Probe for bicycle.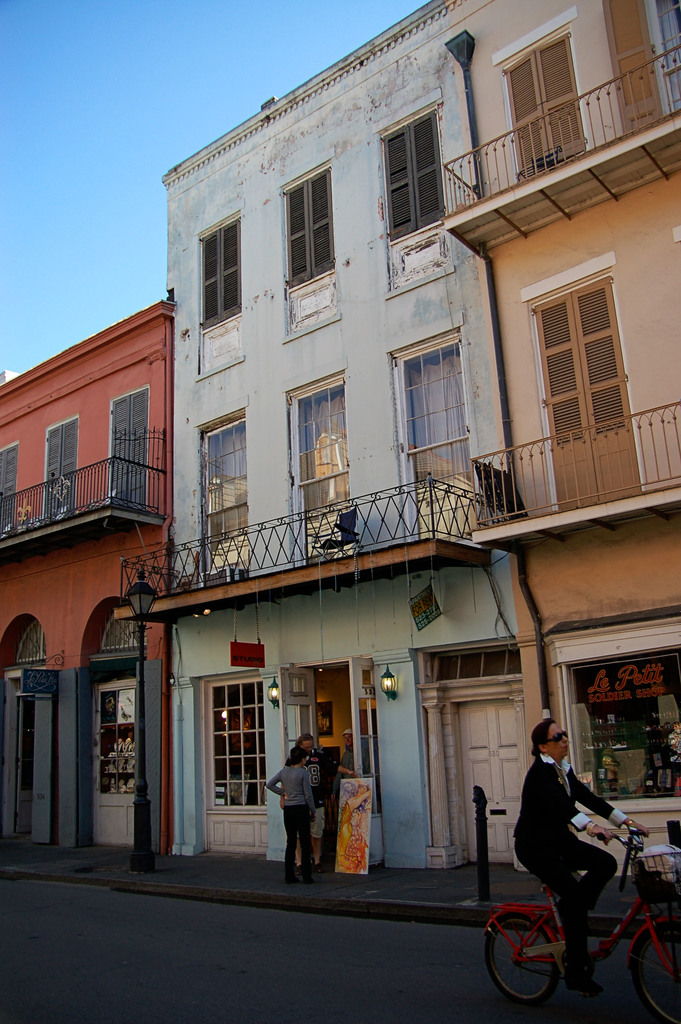
Probe result: bbox(480, 816, 671, 1016).
